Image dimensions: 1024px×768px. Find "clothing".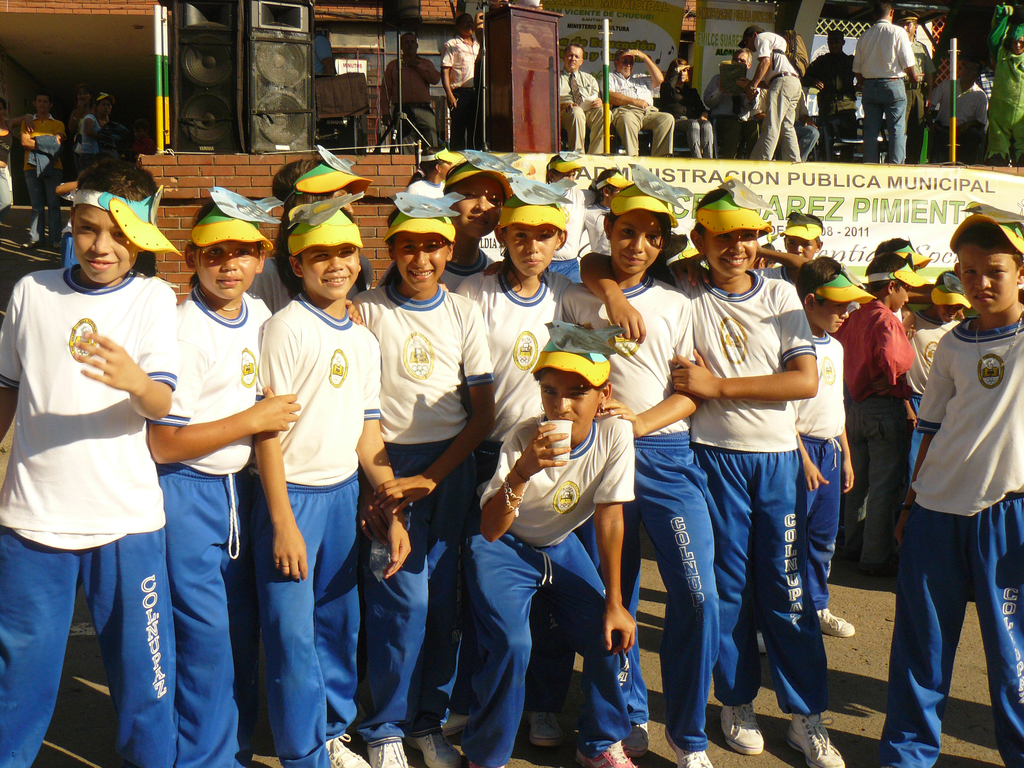
[410, 175, 444, 201].
